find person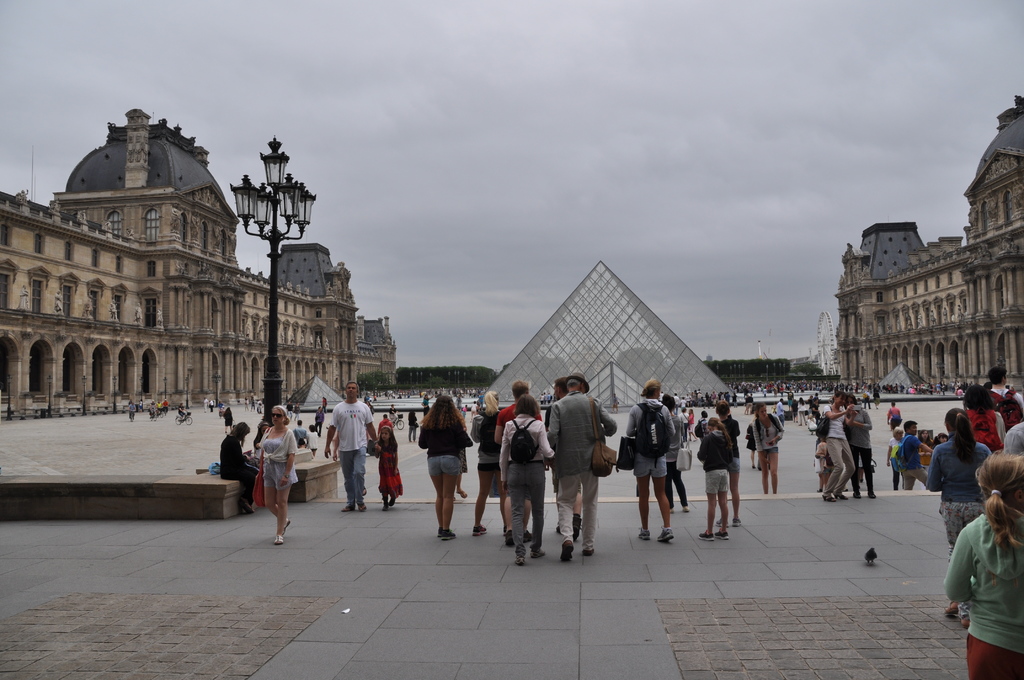
(715, 397, 742, 530)
